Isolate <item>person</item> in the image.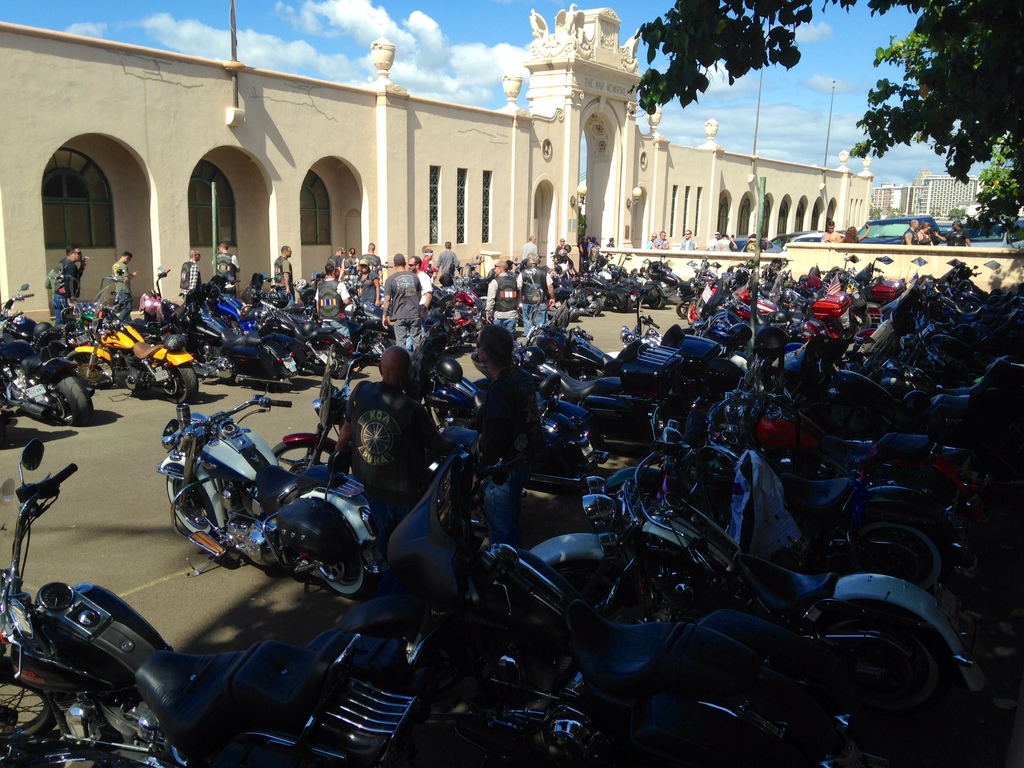
Isolated region: x1=653, y1=230, x2=669, y2=248.
